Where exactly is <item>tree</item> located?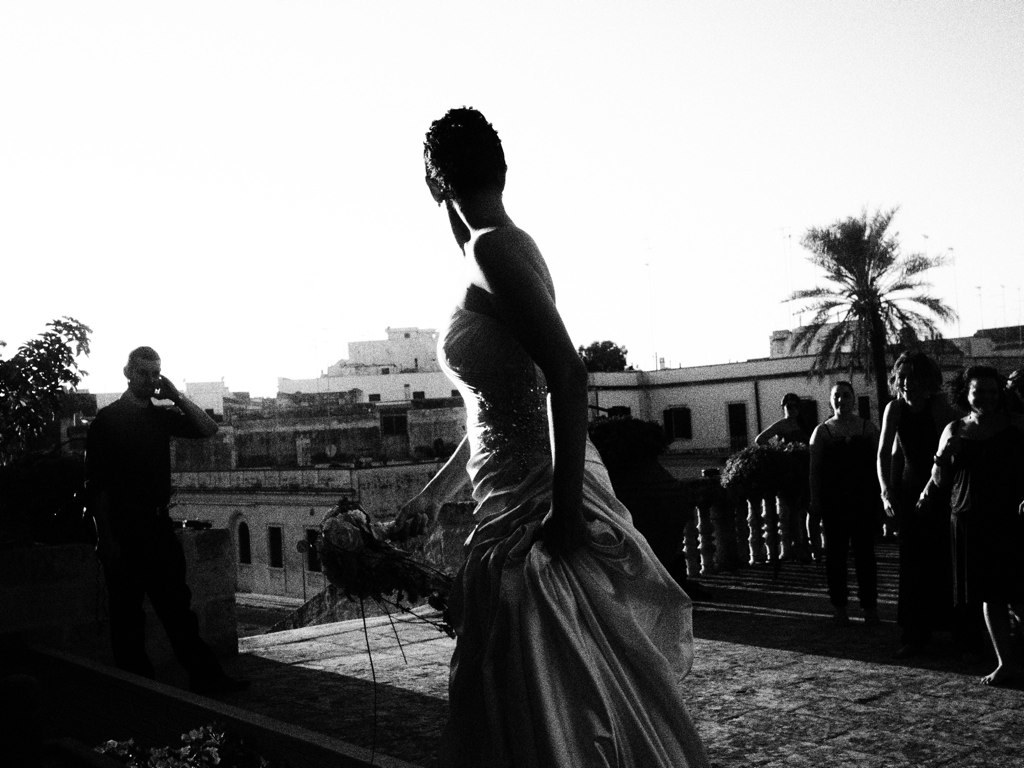
Its bounding box is [0, 310, 105, 574].
